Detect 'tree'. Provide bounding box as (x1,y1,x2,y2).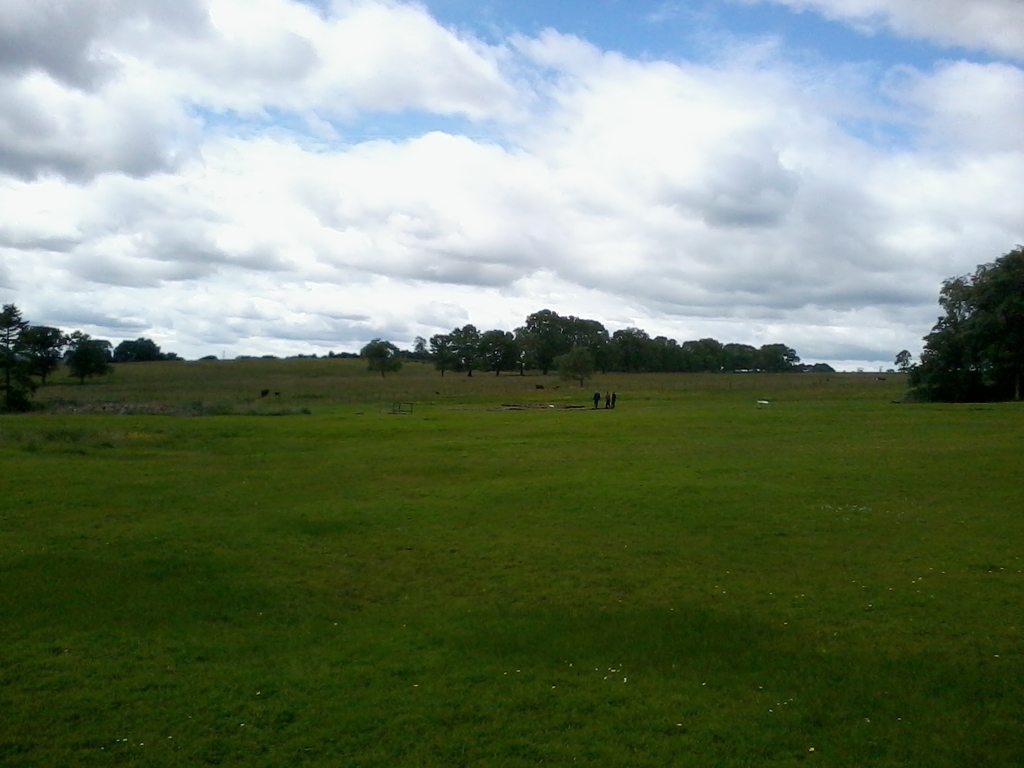
(70,340,115,386).
